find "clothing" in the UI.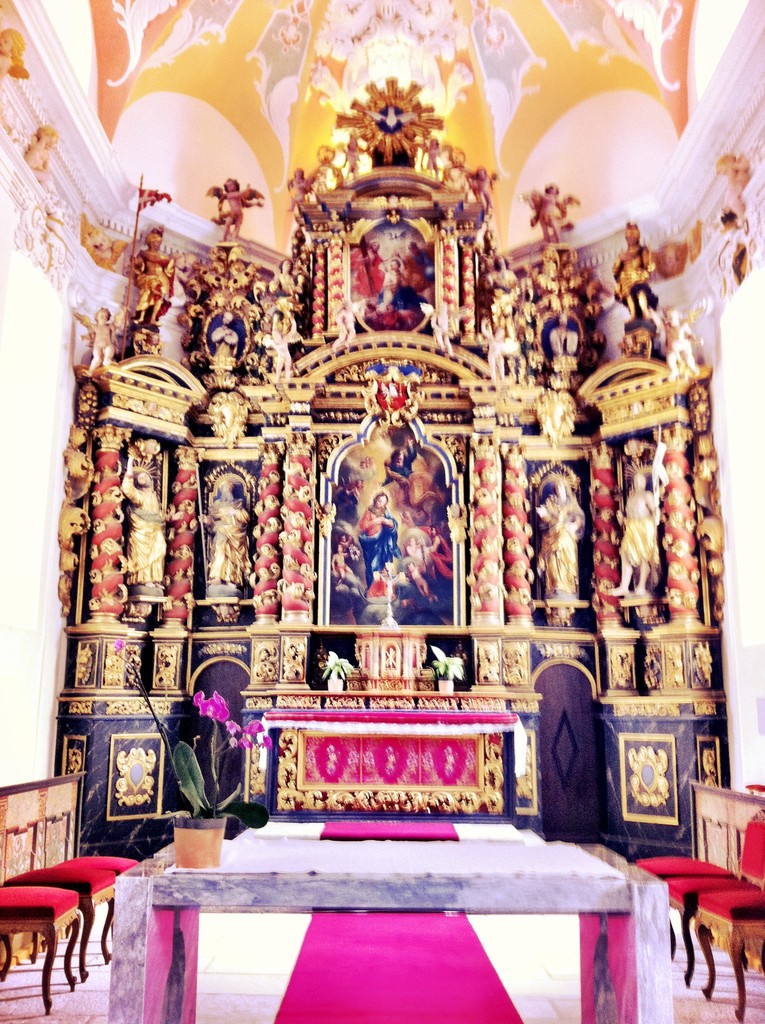
UI element at (left=412, top=570, right=430, bottom=589).
